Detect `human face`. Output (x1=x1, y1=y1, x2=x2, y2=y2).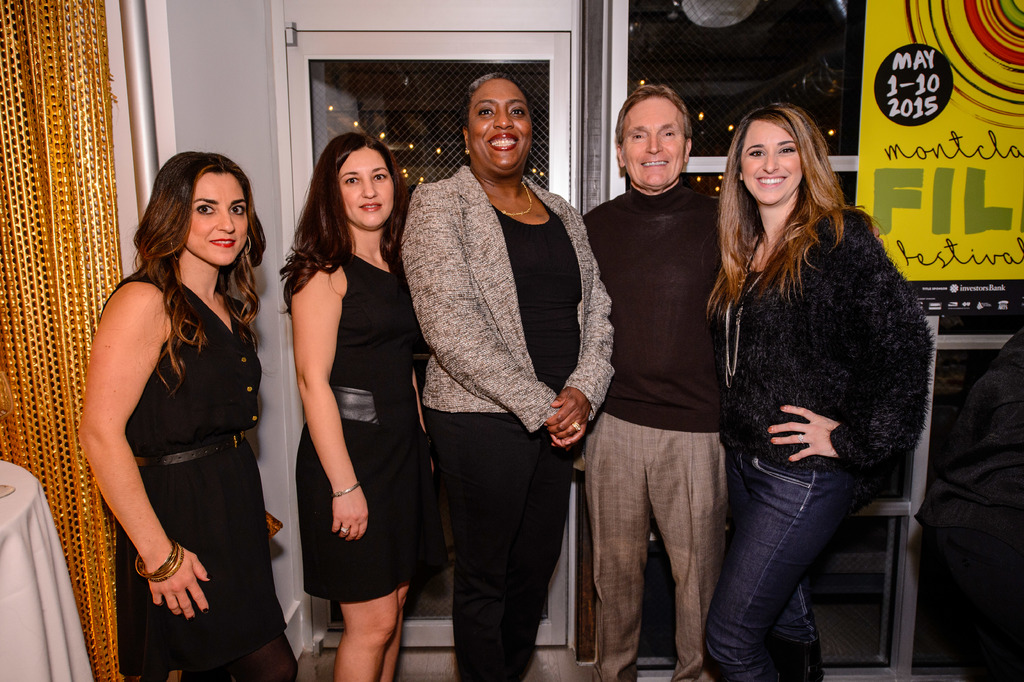
(x1=470, y1=78, x2=532, y2=167).
